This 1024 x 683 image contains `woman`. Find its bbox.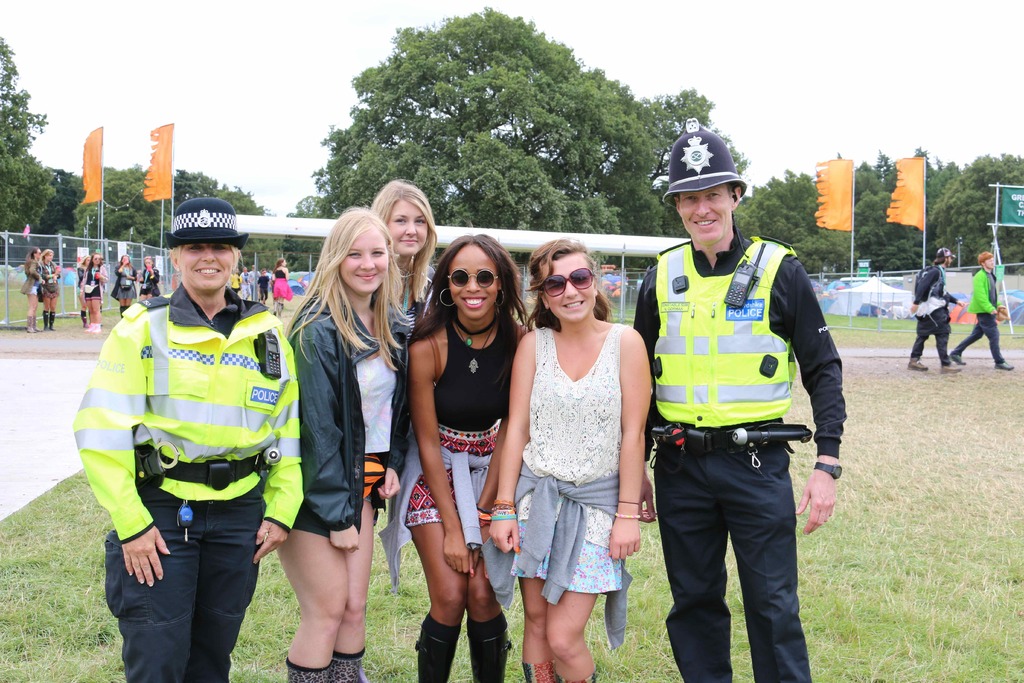
76/254/101/328.
